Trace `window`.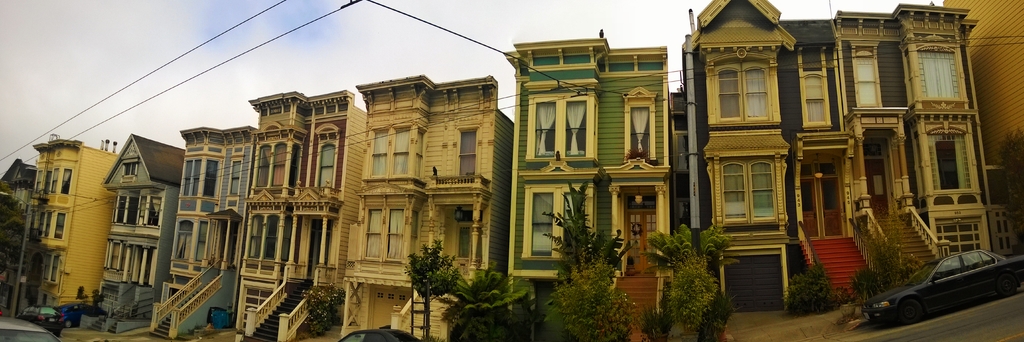
Traced to select_region(38, 212, 44, 232).
